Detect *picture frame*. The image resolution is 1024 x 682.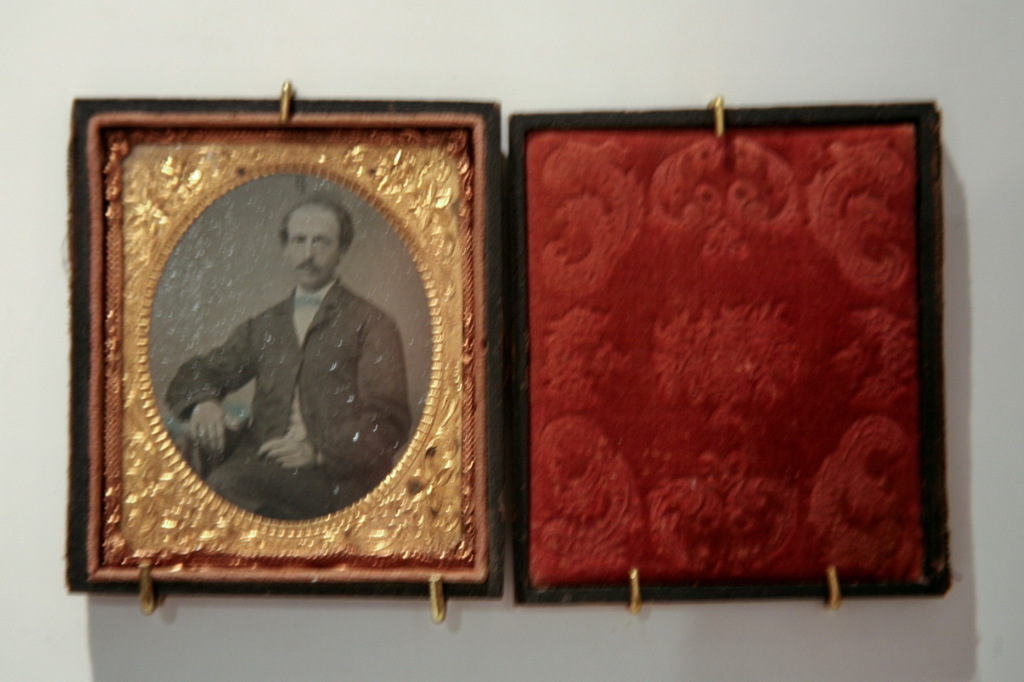
crop(43, 79, 520, 601).
